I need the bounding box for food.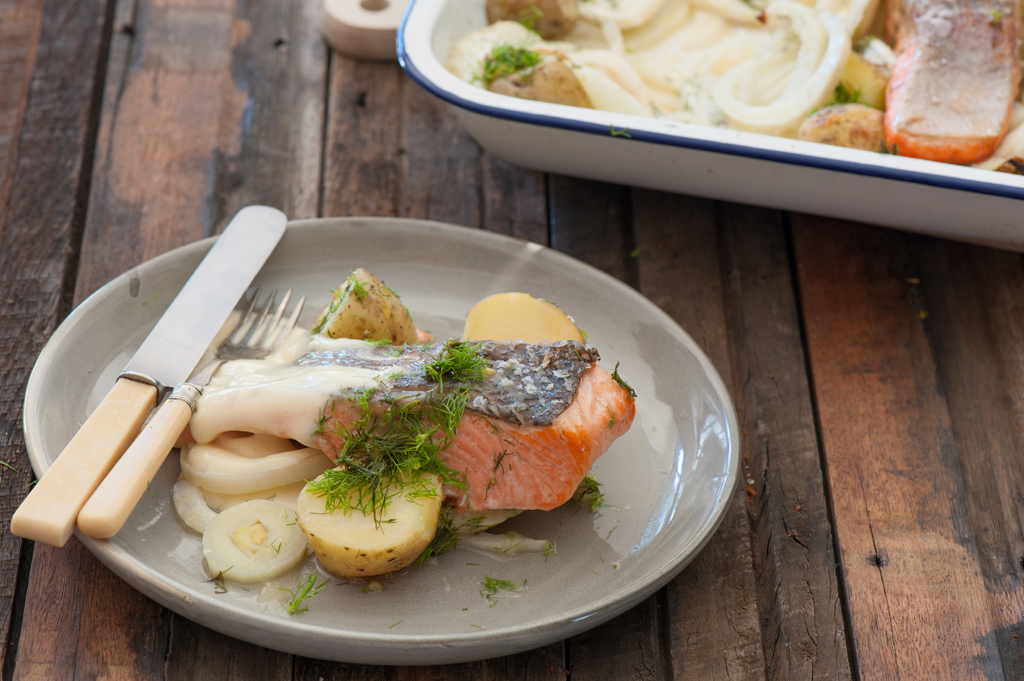
Here it is: left=188, top=511, right=301, bottom=584.
